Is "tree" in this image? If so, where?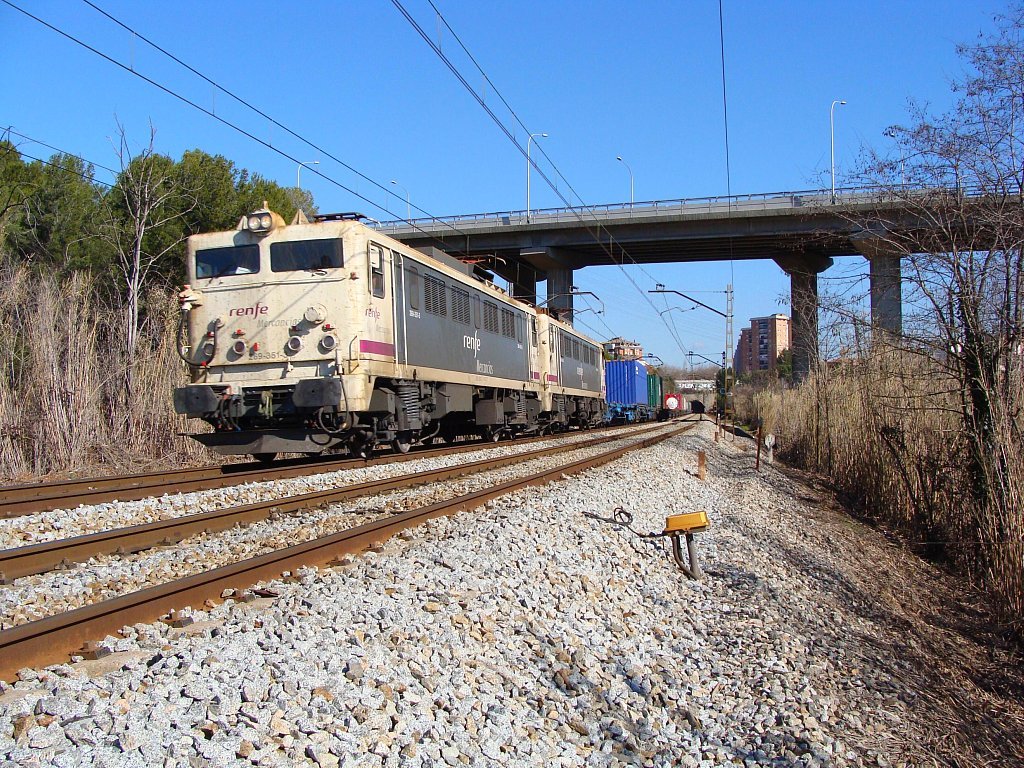
Yes, at [27, 105, 218, 453].
